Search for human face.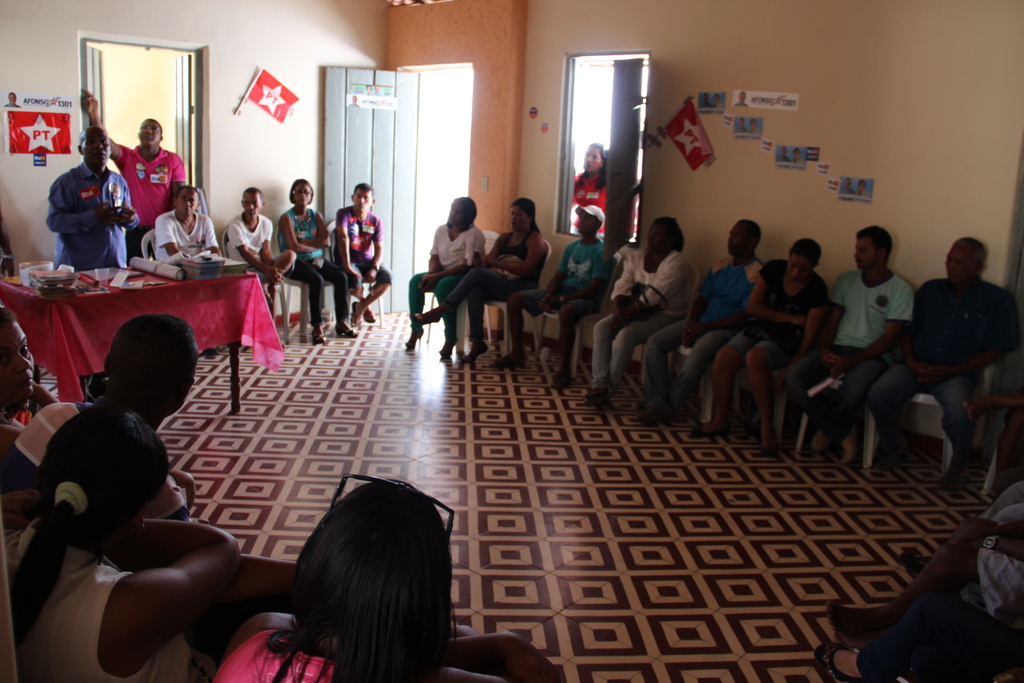
Found at region(243, 190, 257, 217).
